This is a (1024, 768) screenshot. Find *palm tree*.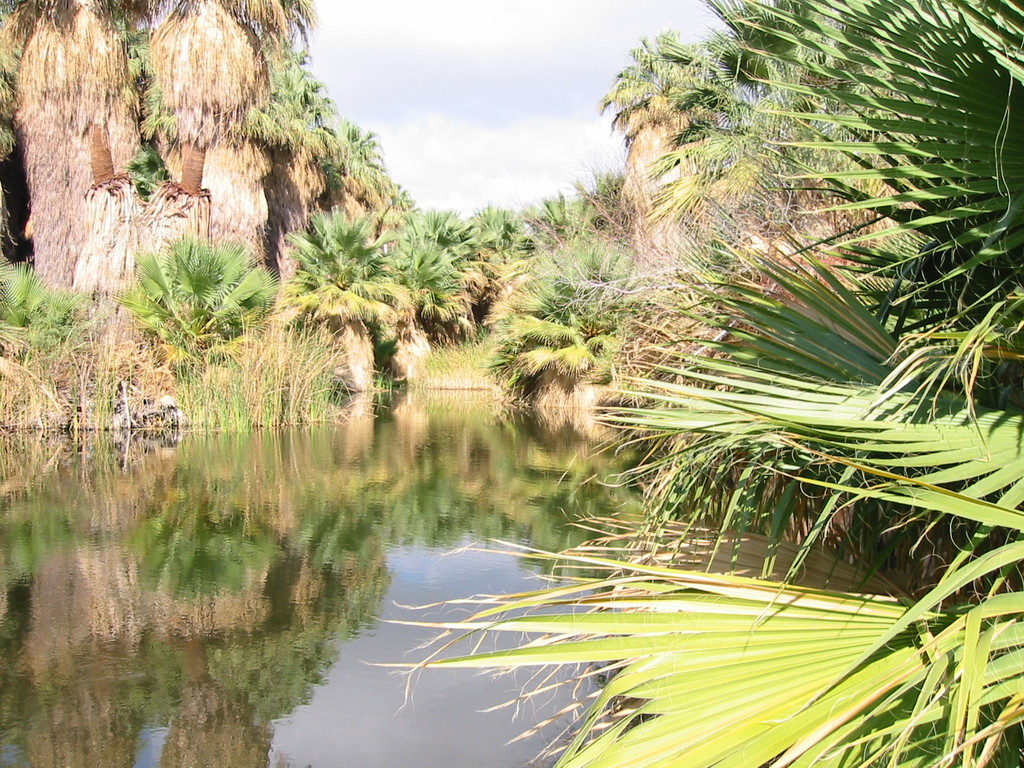
Bounding box: (x1=592, y1=28, x2=741, y2=244).
